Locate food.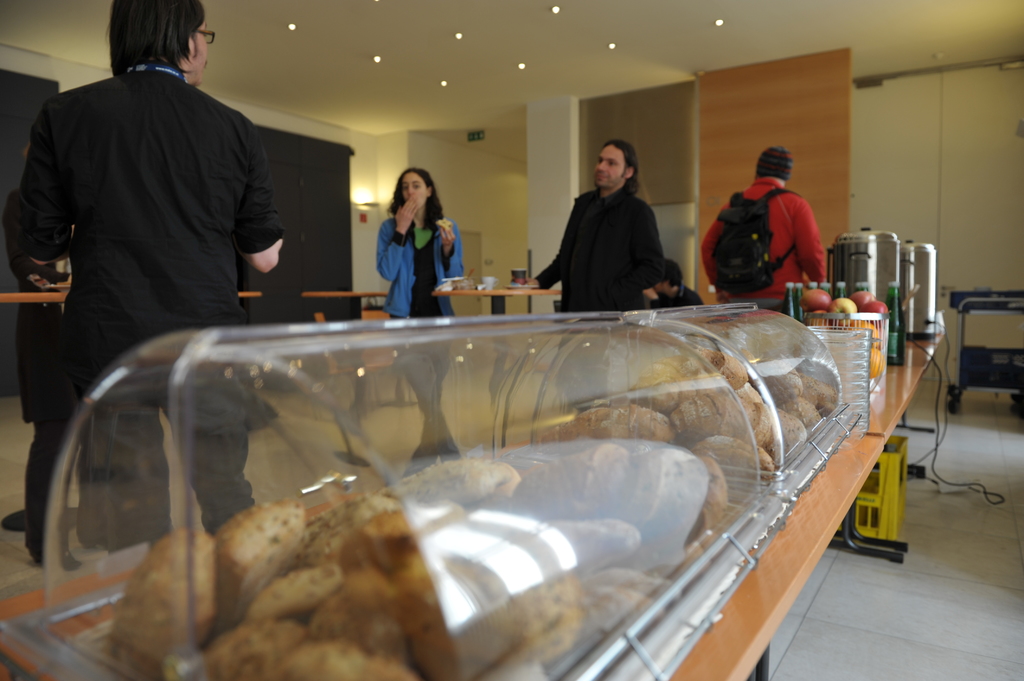
Bounding box: 797 287 887 381.
